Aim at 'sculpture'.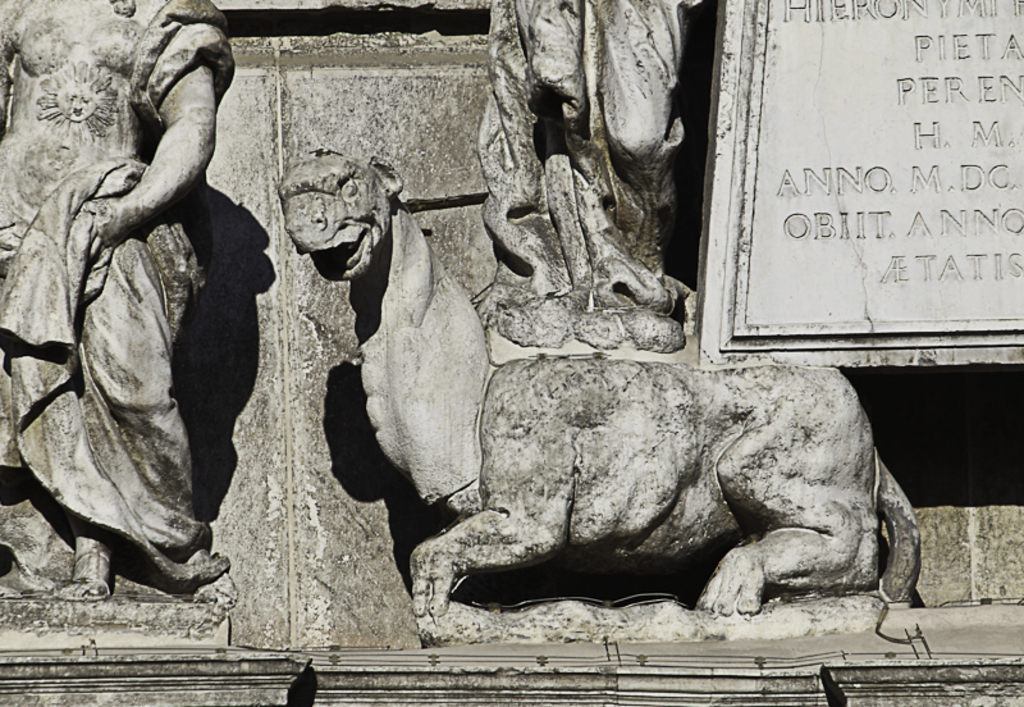
Aimed at 9/0/287/639.
